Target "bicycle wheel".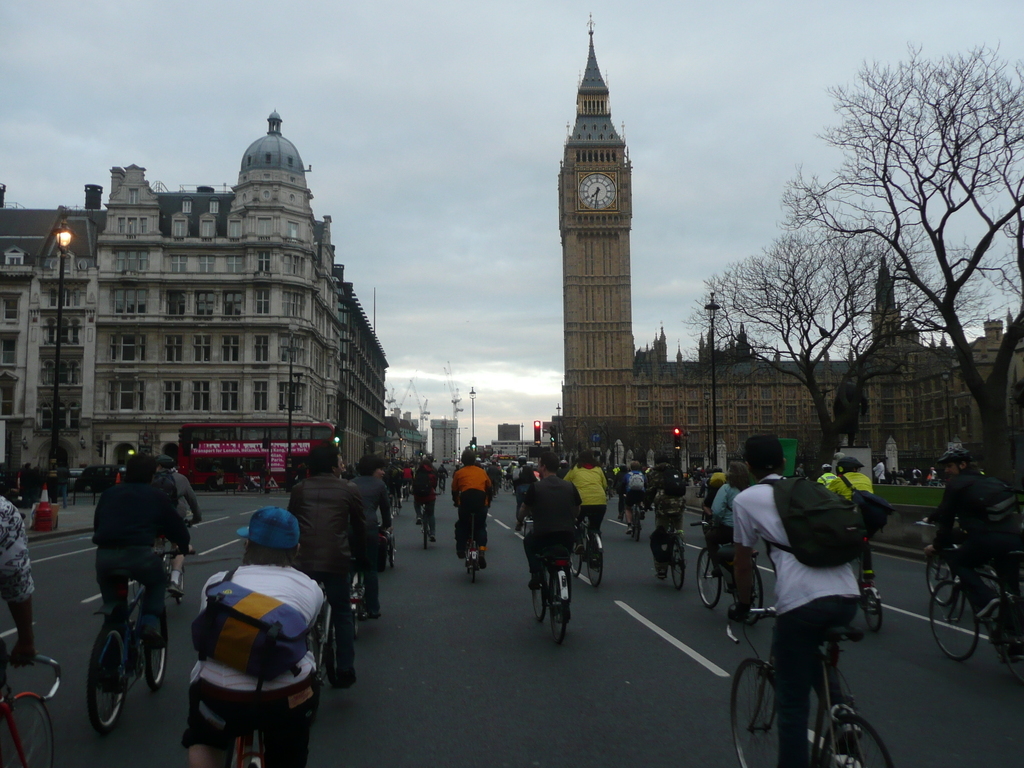
Target region: crop(141, 589, 171, 686).
